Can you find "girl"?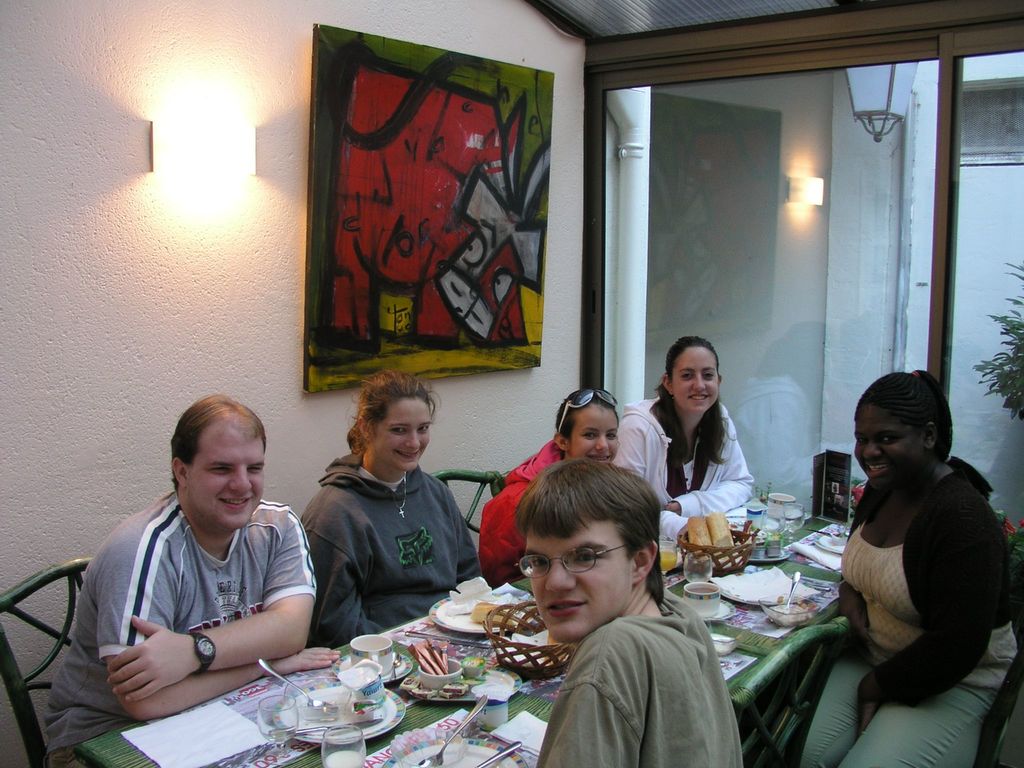
Yes, bounding box: BBox(798, 370, 1018, 767).
